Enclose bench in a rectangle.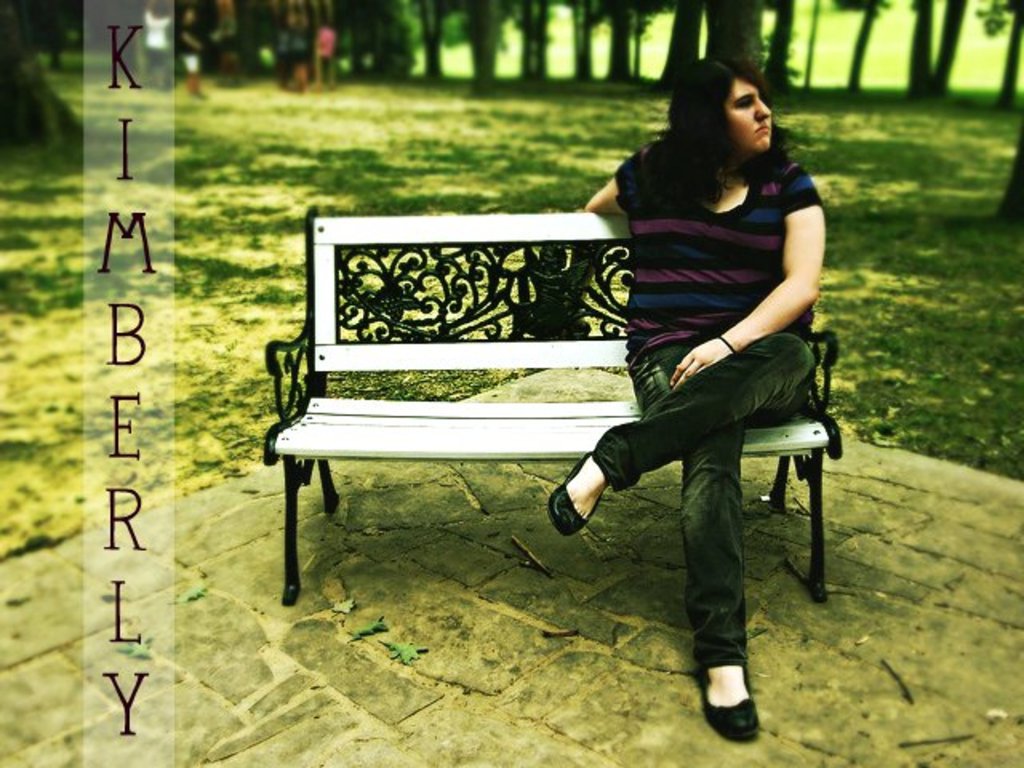
rect(262, 206, 842, 608).
